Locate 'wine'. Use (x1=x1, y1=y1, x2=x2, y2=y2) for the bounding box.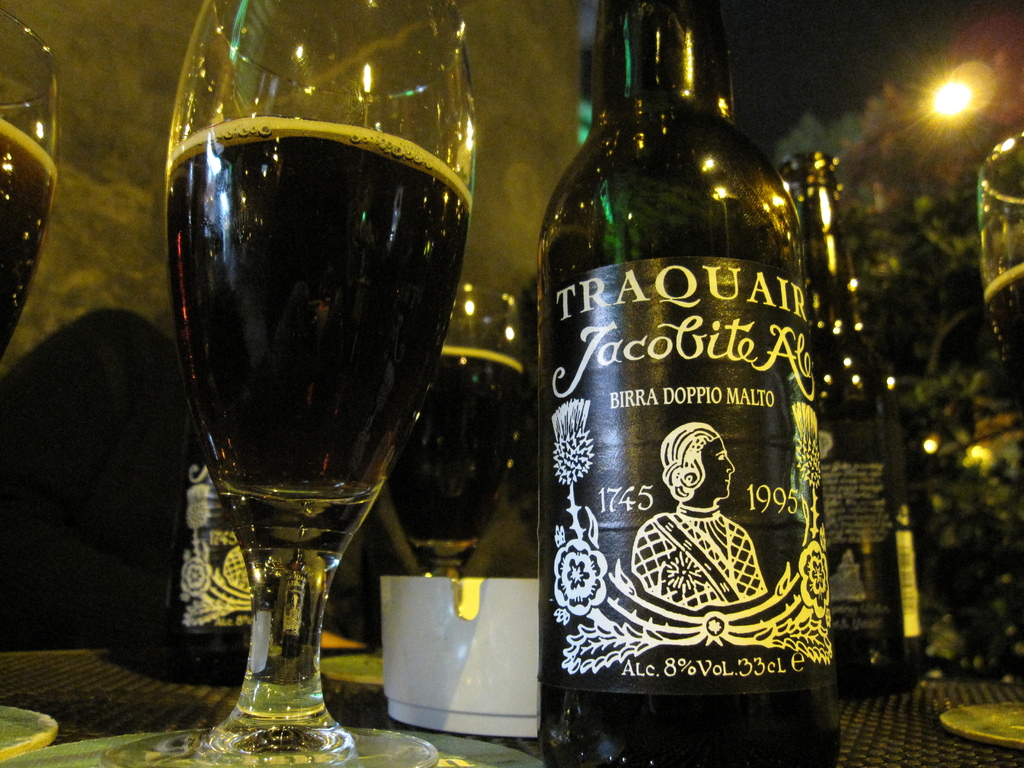
(x1=0, y1=122, x2=60, y2=362).
